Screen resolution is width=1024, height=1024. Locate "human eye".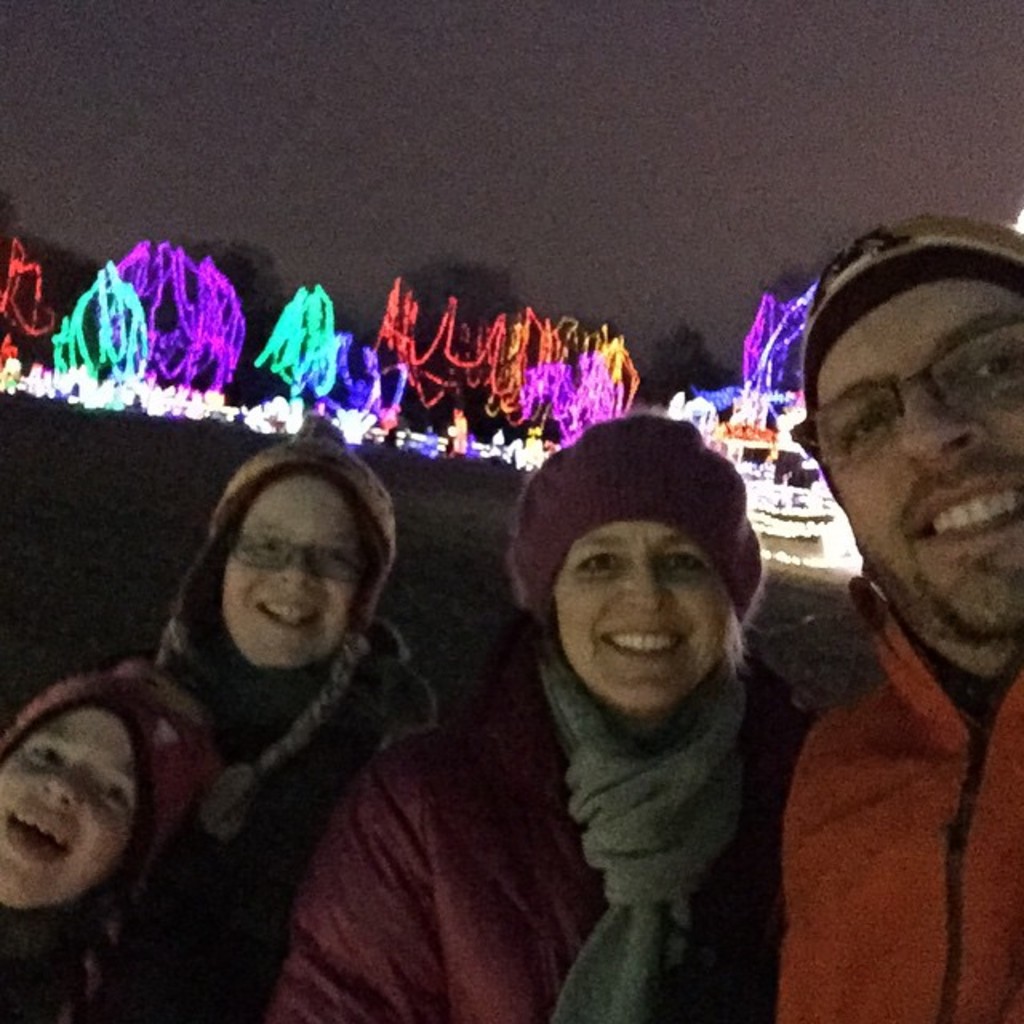
<box>957,339,1022,392</box>.
